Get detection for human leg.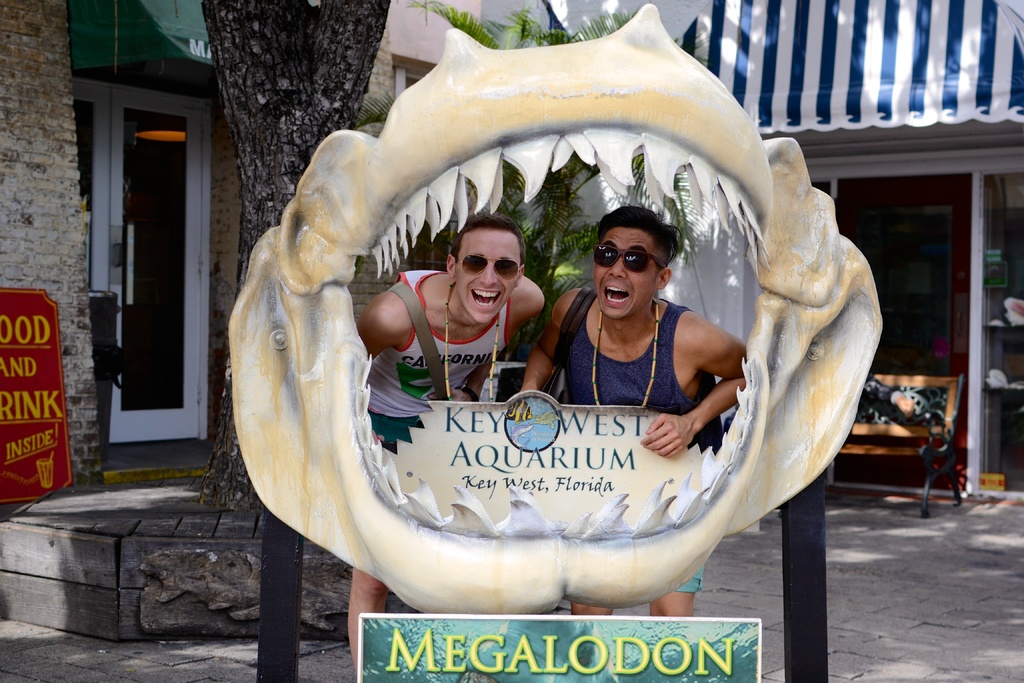
Detection: bbox(650, 574, 701, 618).
